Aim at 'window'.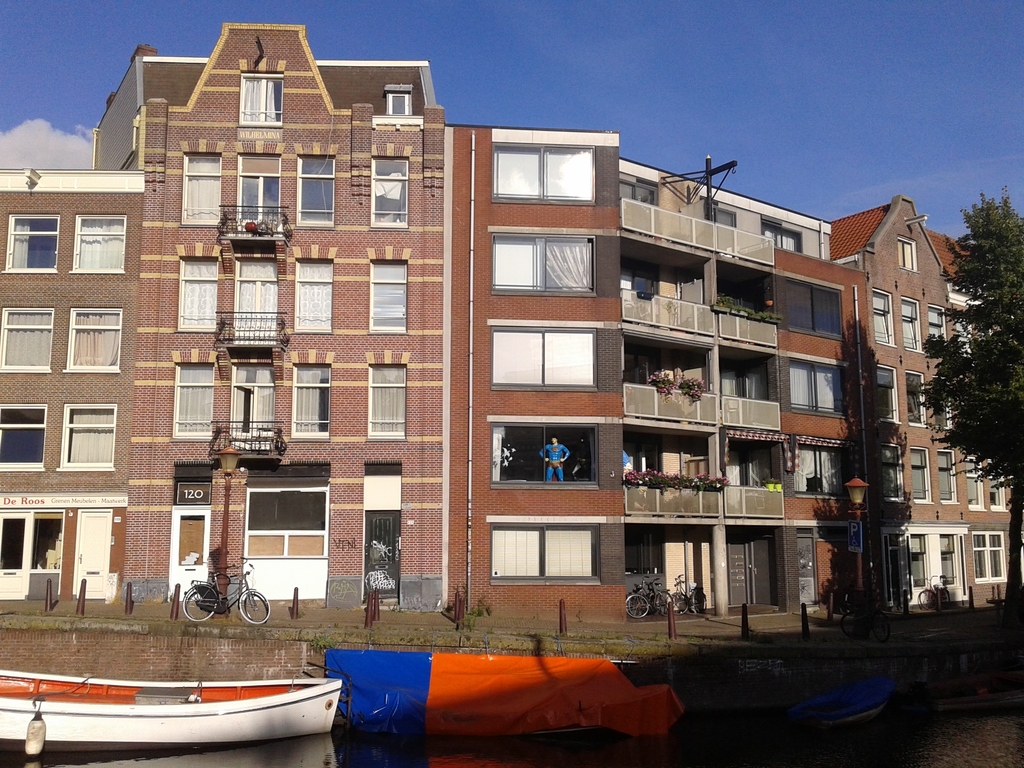
Aimed at 8/209/63/272.
